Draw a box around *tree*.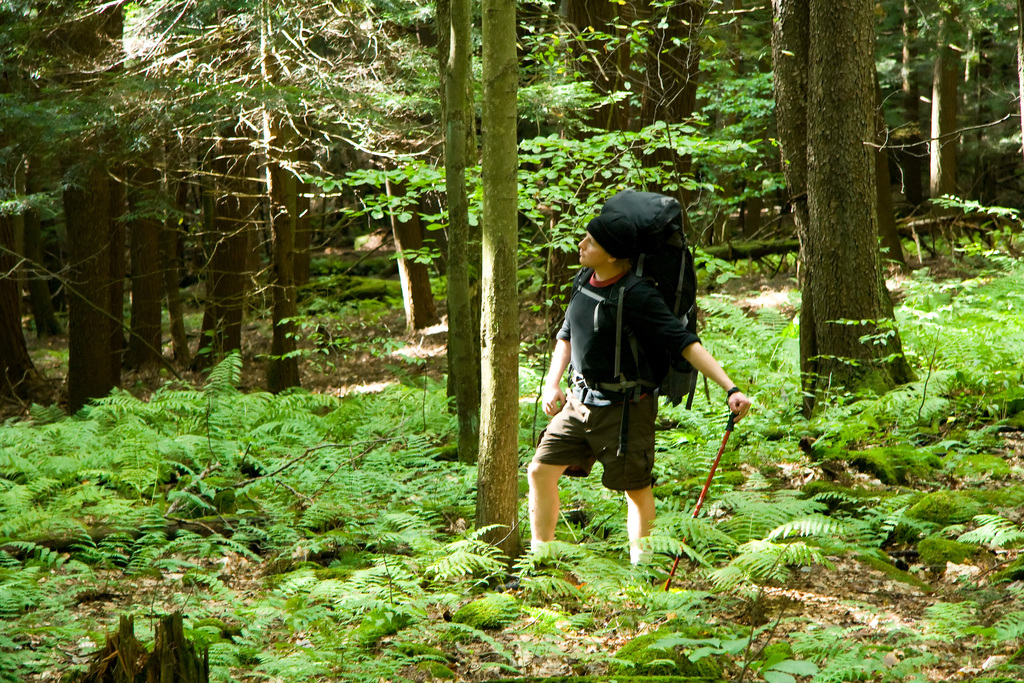
BBox(463, 0, 522, 561).
